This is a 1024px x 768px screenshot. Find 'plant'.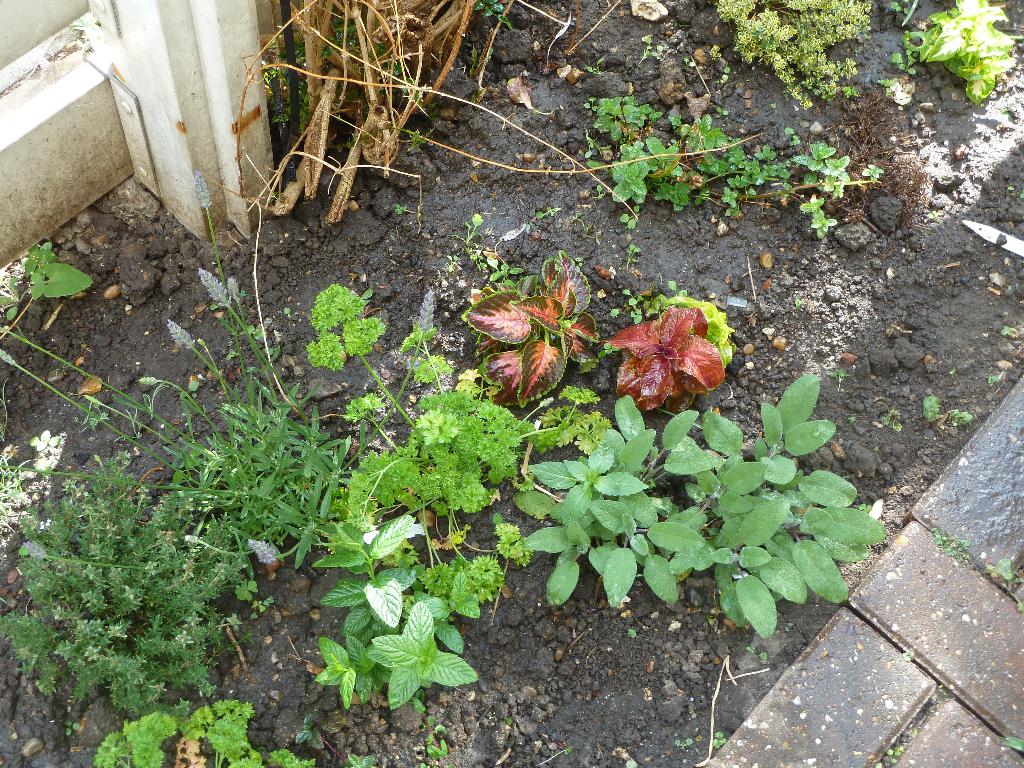
Bounding box: crop(175, 693, 321, 767).
